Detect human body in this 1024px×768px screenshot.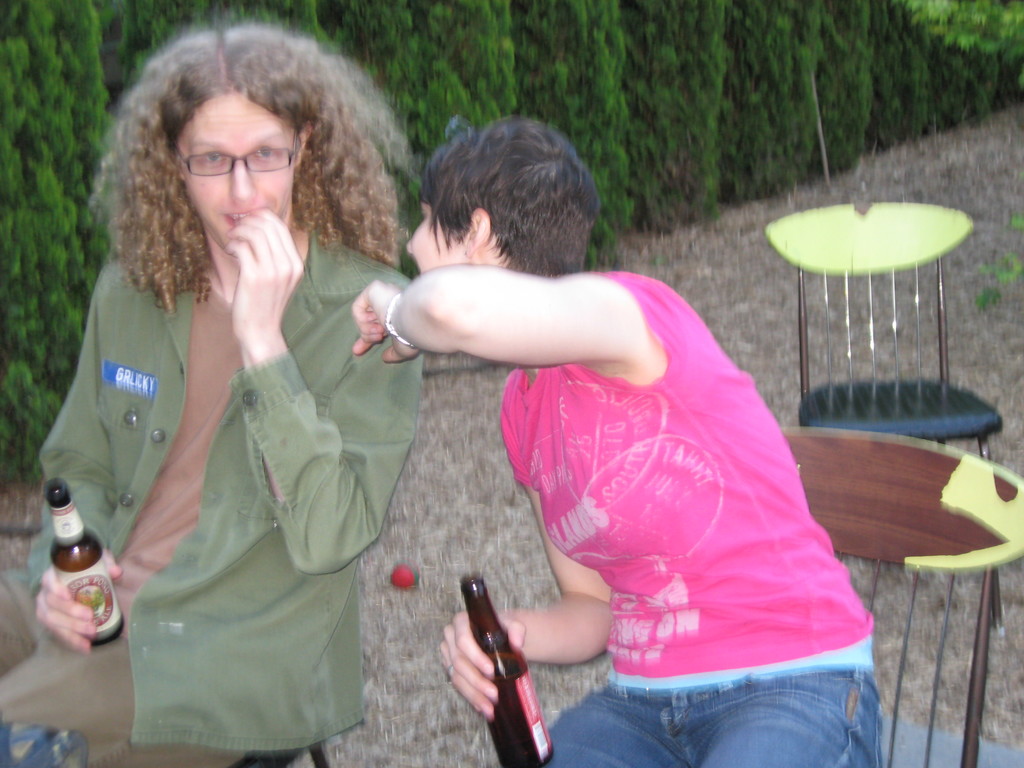
Detection: bbox(278, 108, 886, 757).
